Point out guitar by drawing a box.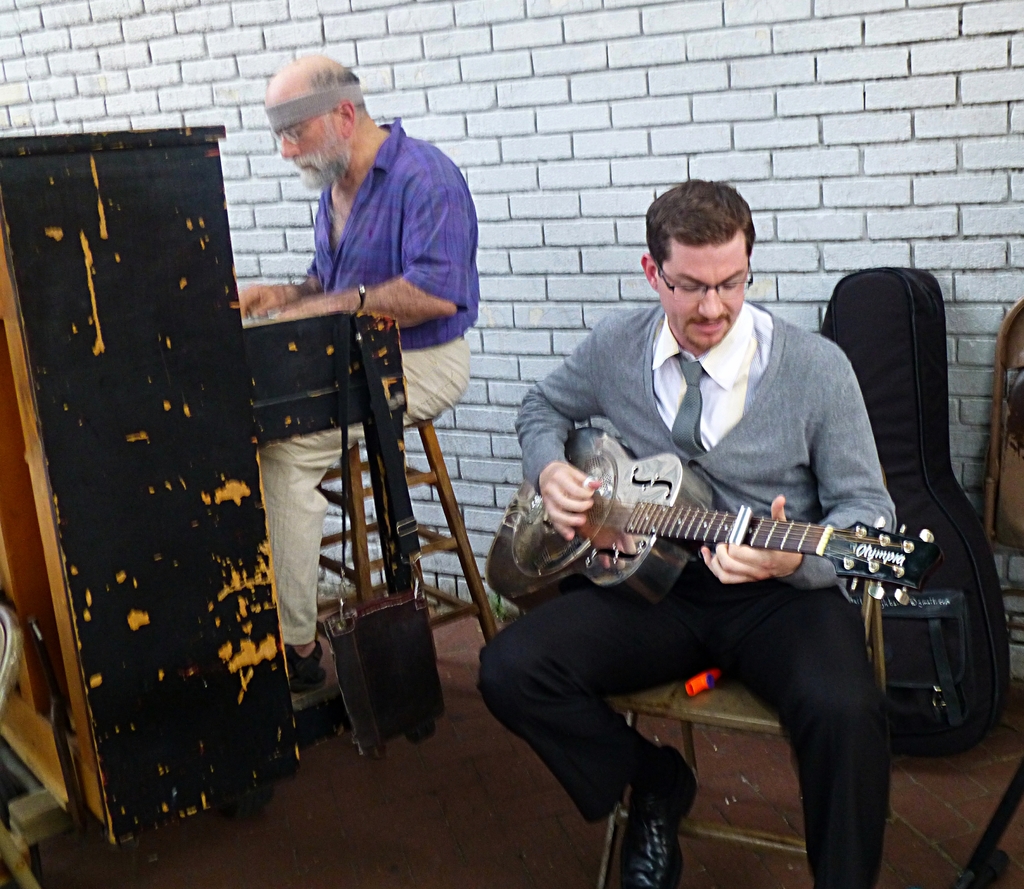
box=[478, 431, 947, 644].
